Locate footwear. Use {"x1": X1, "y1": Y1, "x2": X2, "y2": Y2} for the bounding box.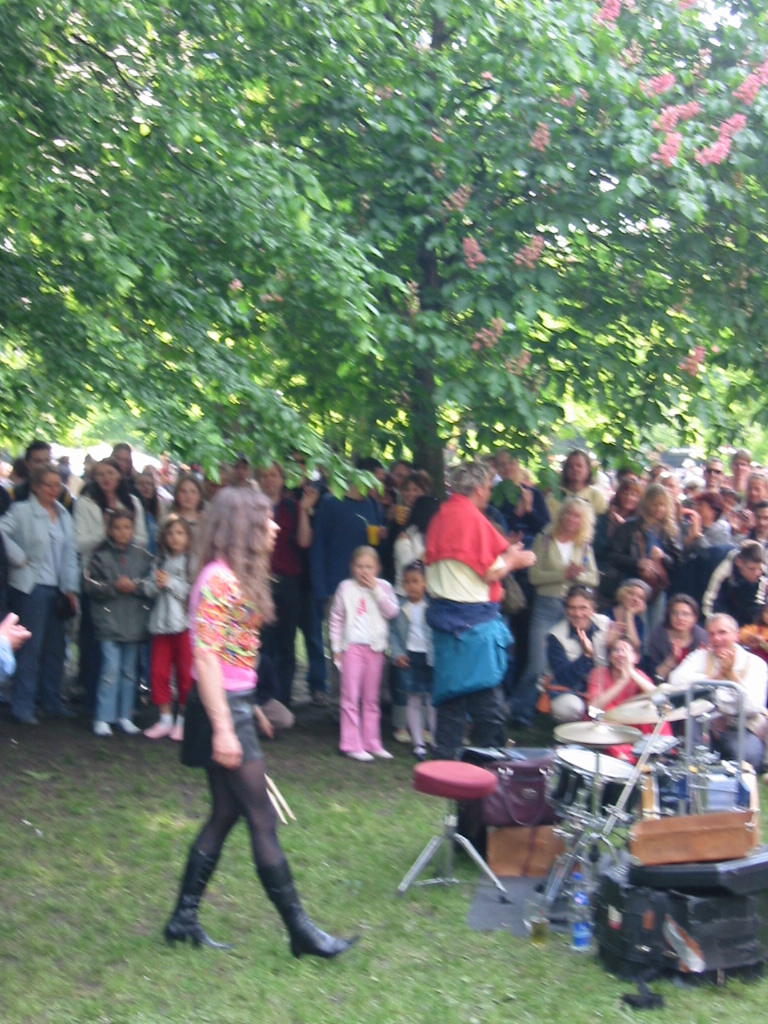
{"x1": 89, "y1": 717, "x2": 110, "y2": 735}.
